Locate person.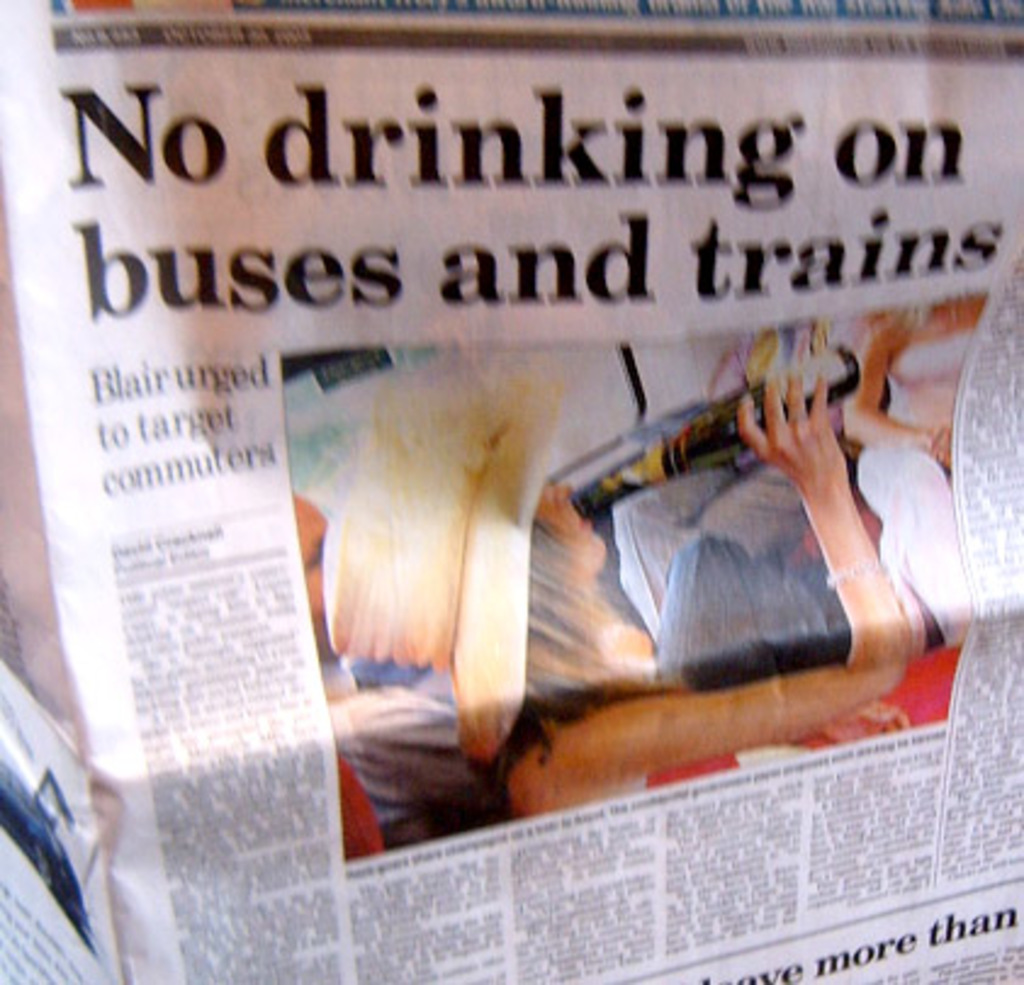
Bounding box: <bbox>839, 285, 990, 645</bbox>.
